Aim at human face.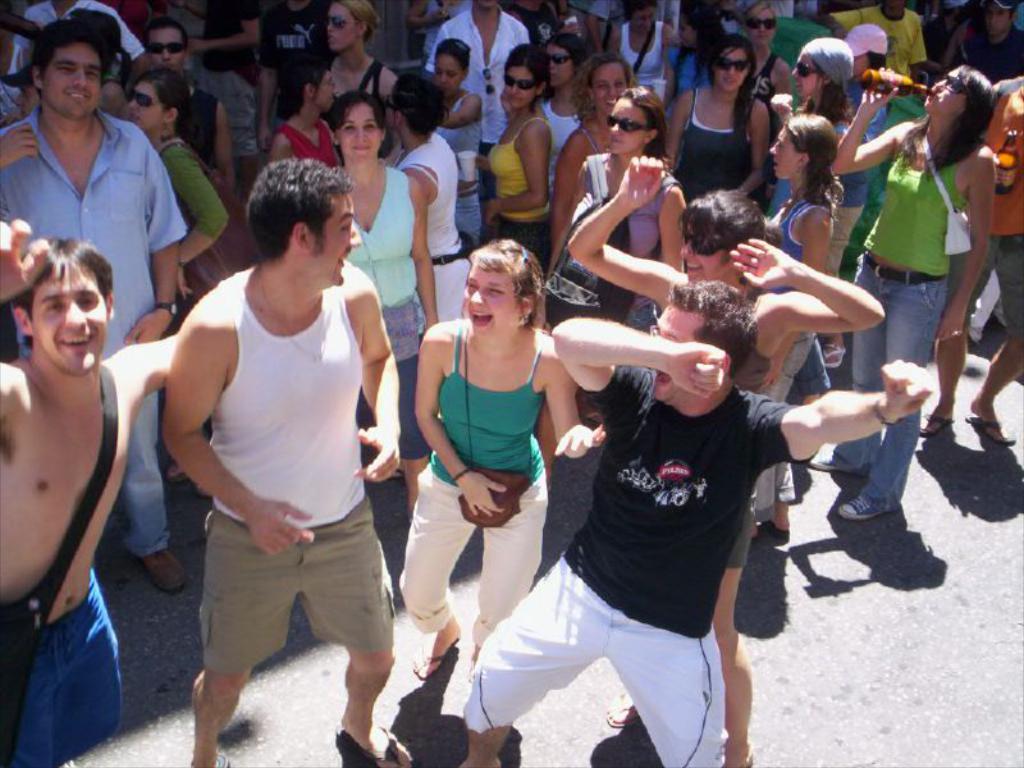
Aimed at BBox(323, 3, 357, 51).
